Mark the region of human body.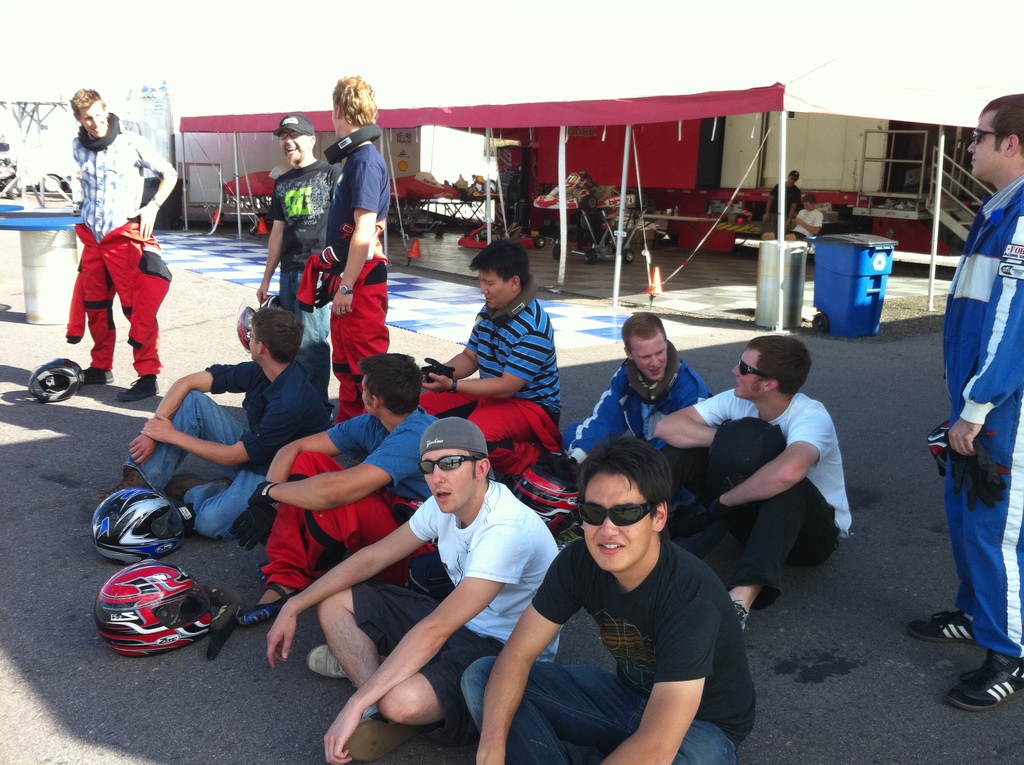
Region: 318,122,396,424.
